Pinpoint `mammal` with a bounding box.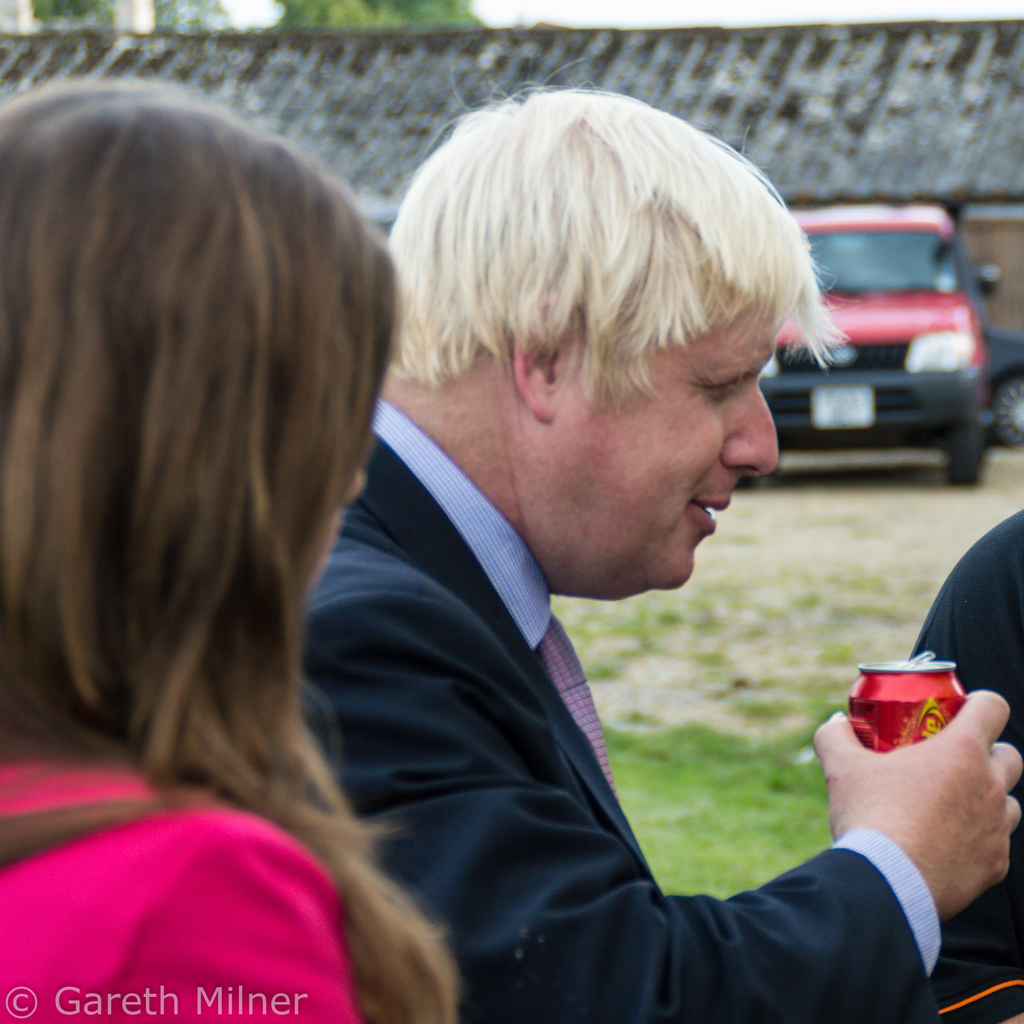
{"x1": 219, "y1": 120, "x2": 977, "y2": 1017}.
